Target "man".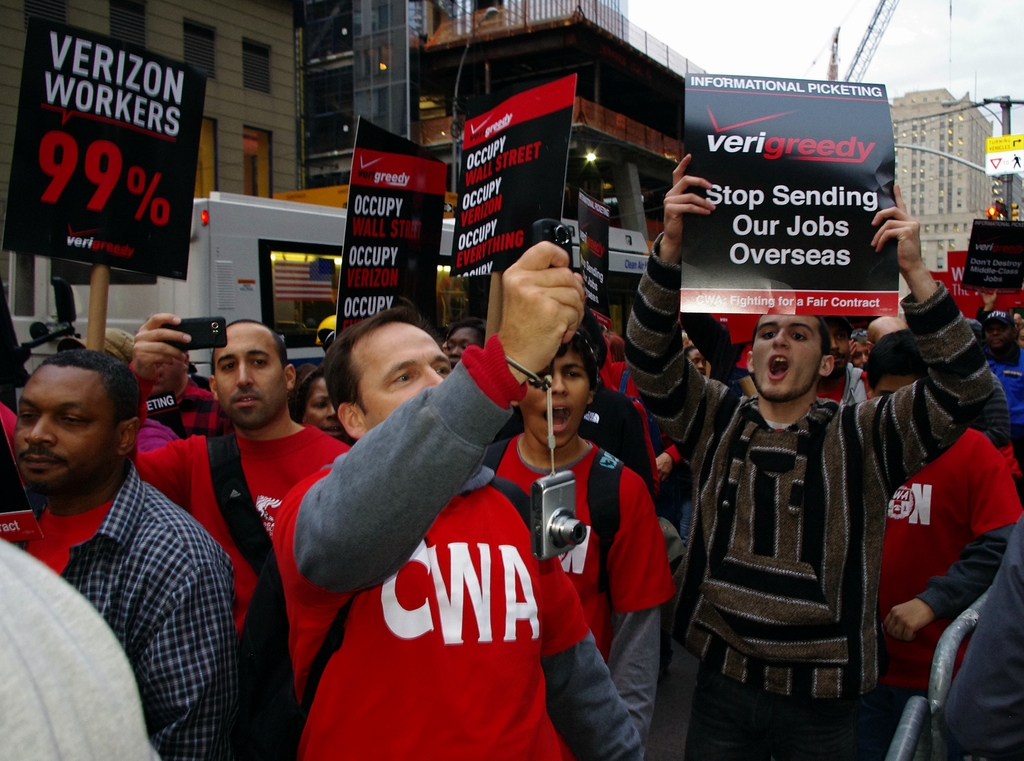
Target region: <bbox>496, 309, 641, 760</bbox>.
